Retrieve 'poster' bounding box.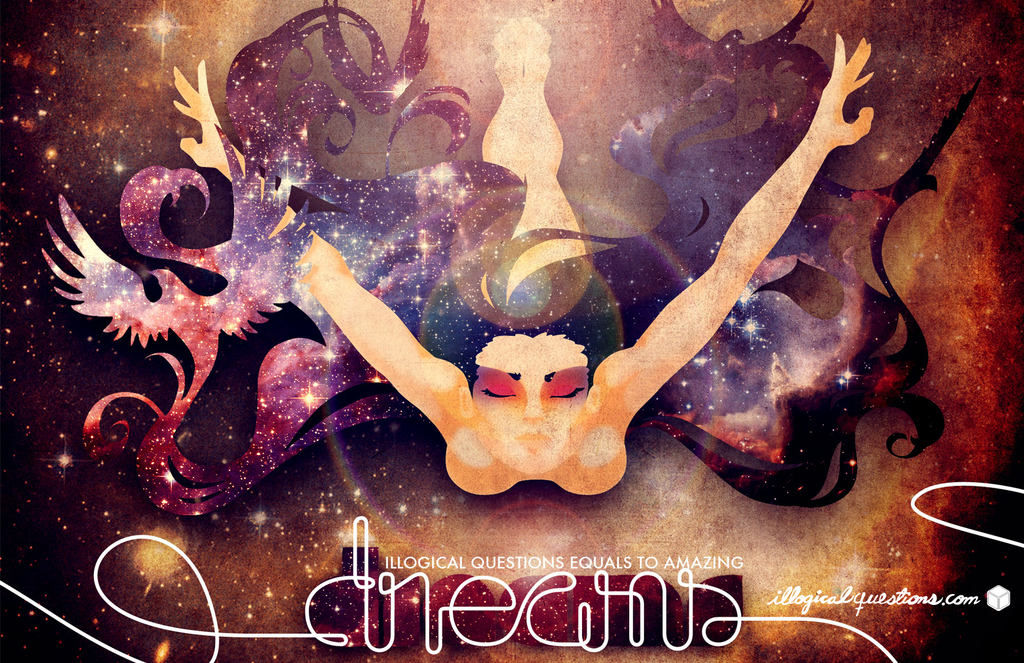
Bounding box: box(0, 0, 1023, 662).
